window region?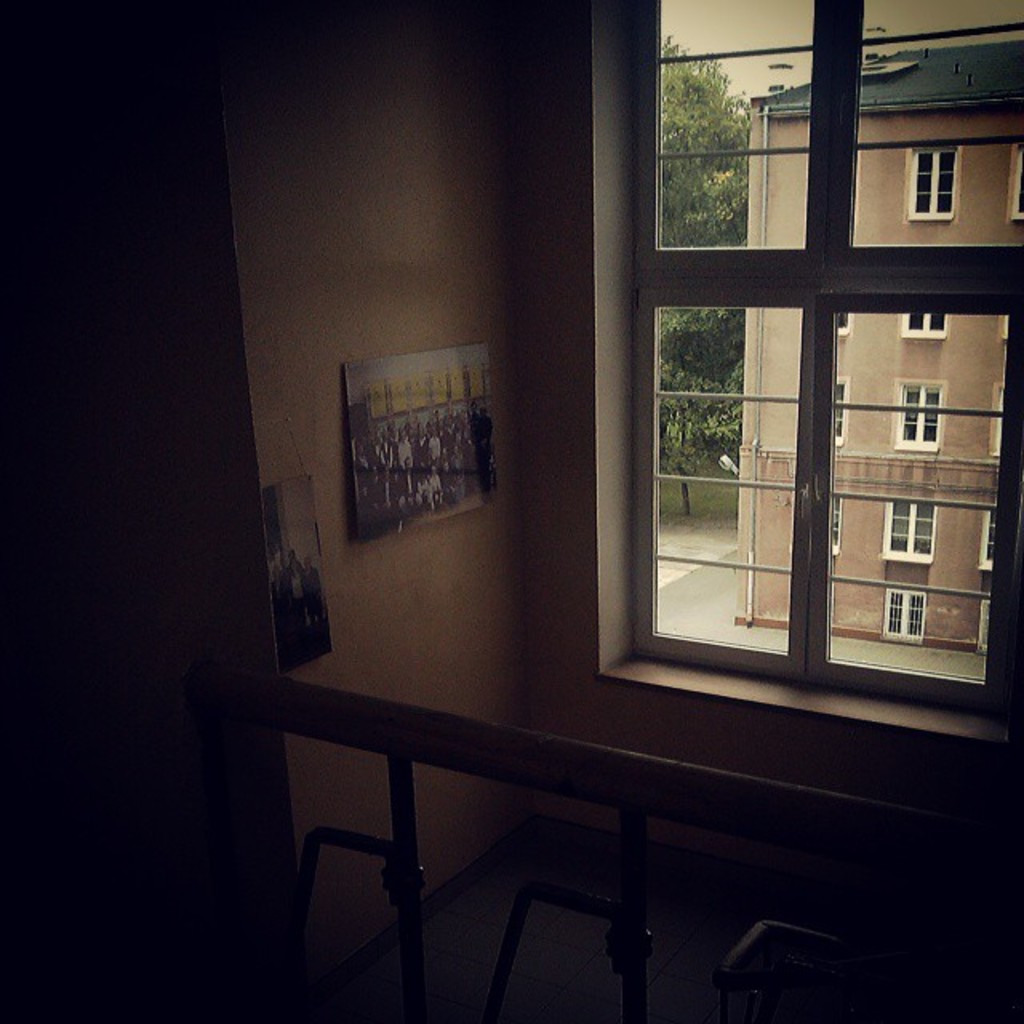
Rect(834, 501, 842, 555)
